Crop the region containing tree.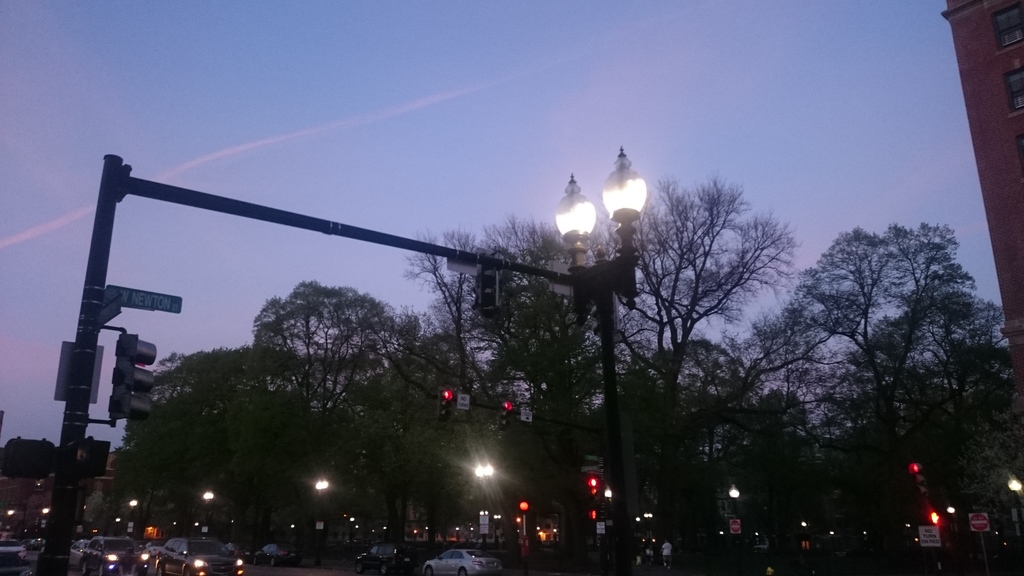
Crop region: 249,276,390,461.
